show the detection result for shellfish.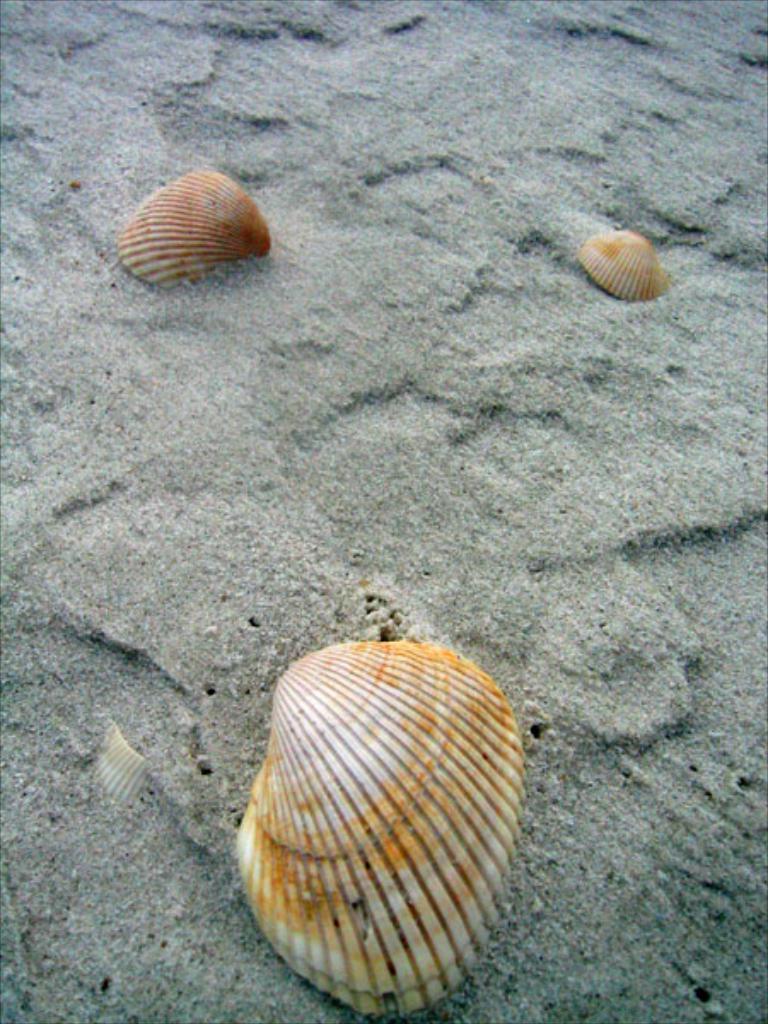
(227,640,534,1022).
